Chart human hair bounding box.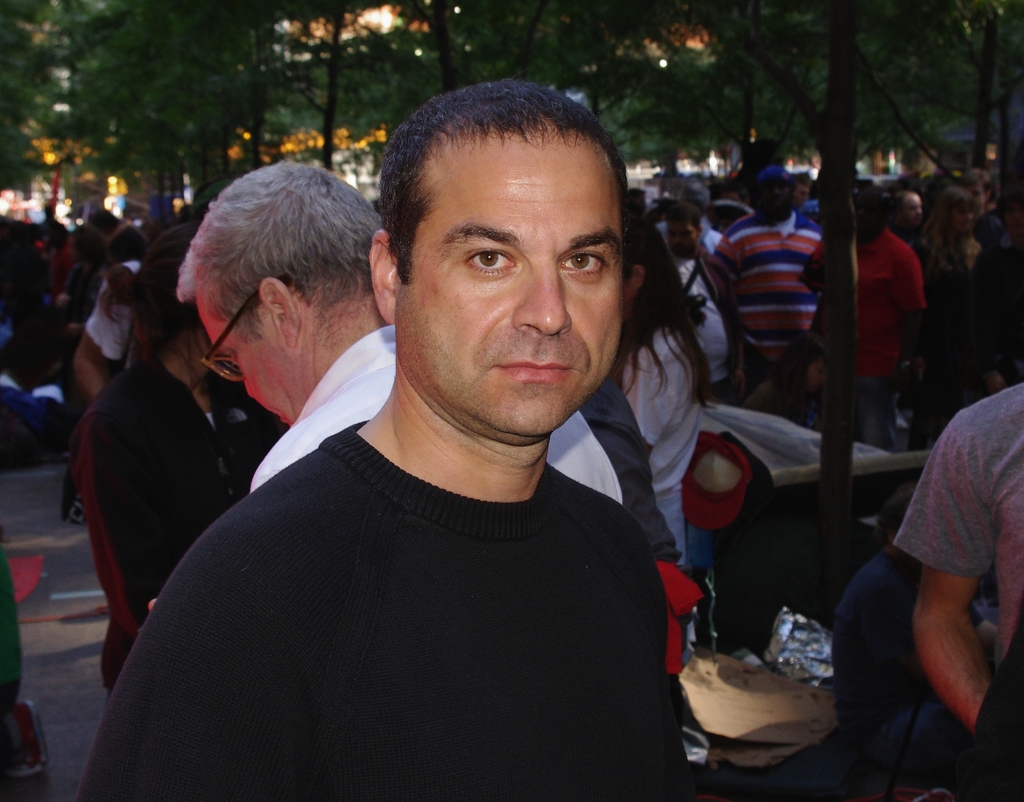
Charted: (385, 84, 631, 292).
